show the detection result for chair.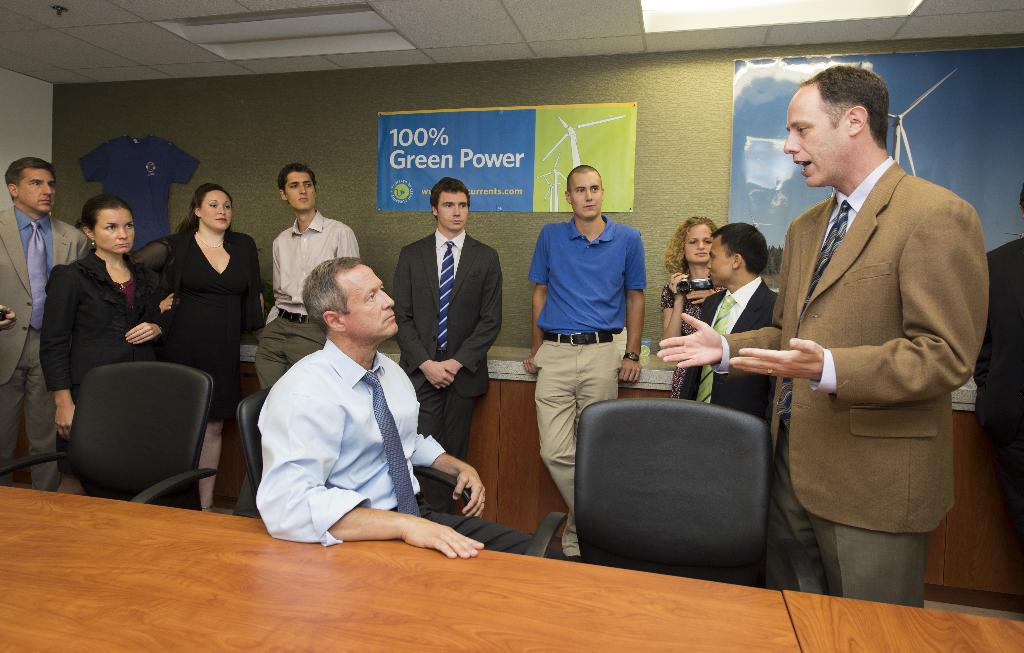
[x1=538, y1=404, x2=772, y2=597].
